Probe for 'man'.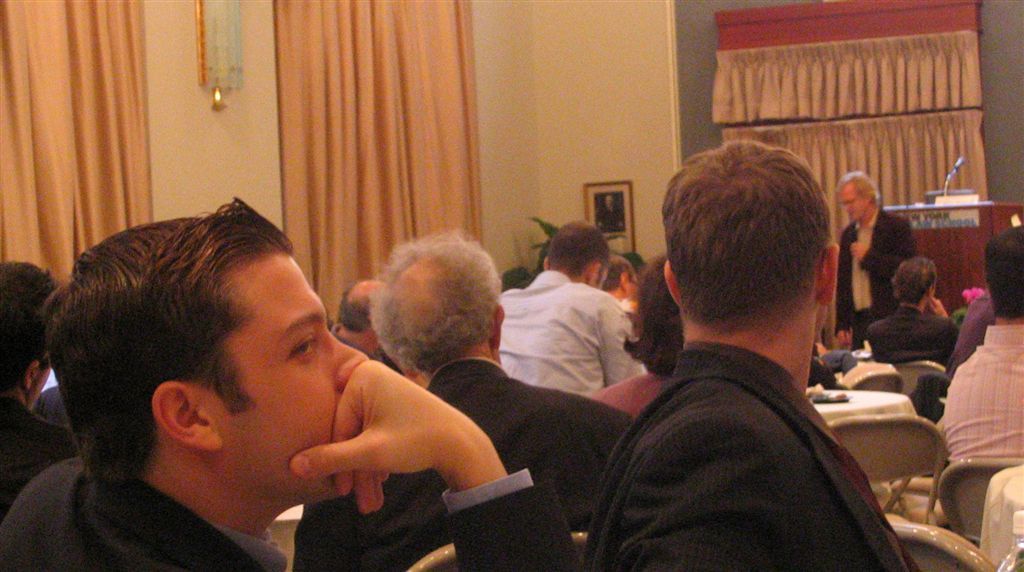
Probe result: BBox(329, 273, 404, 377).
